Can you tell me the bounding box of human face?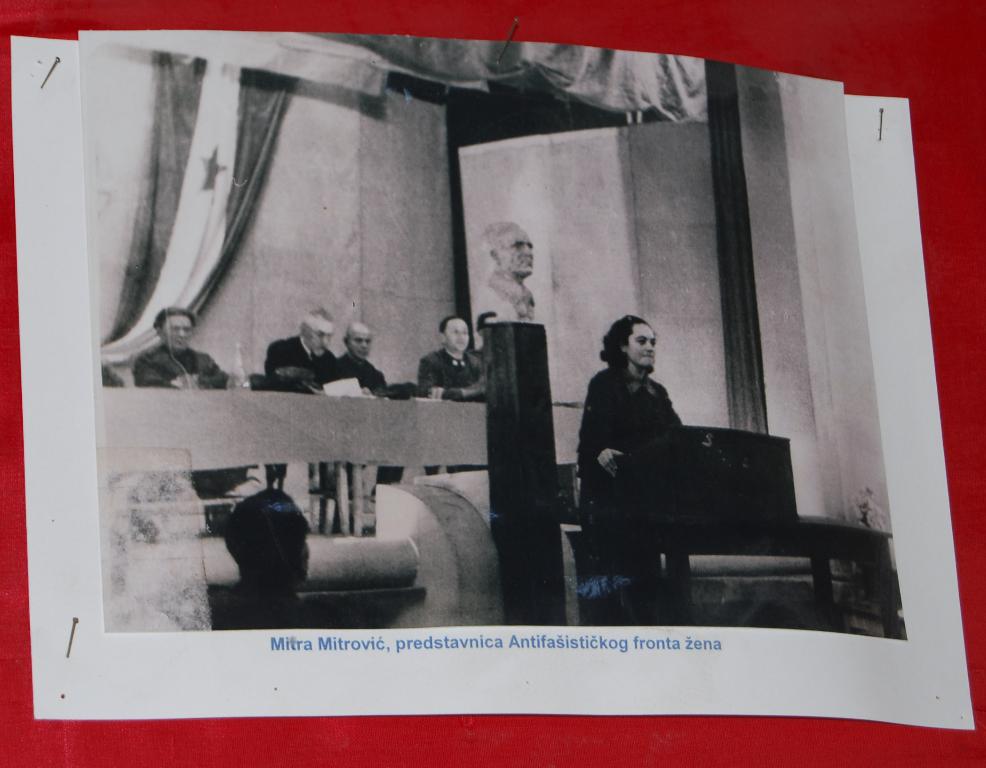
(x1=442, y1=314, x2=469, y2=352).
